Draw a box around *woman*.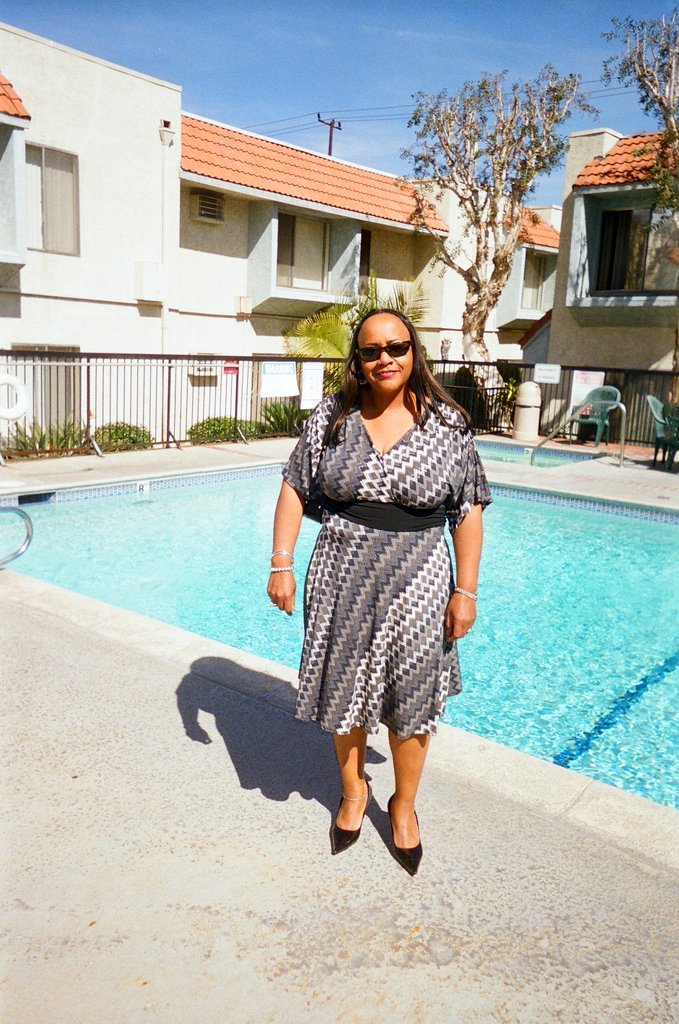
bbox(261, 297, 494, 874).
